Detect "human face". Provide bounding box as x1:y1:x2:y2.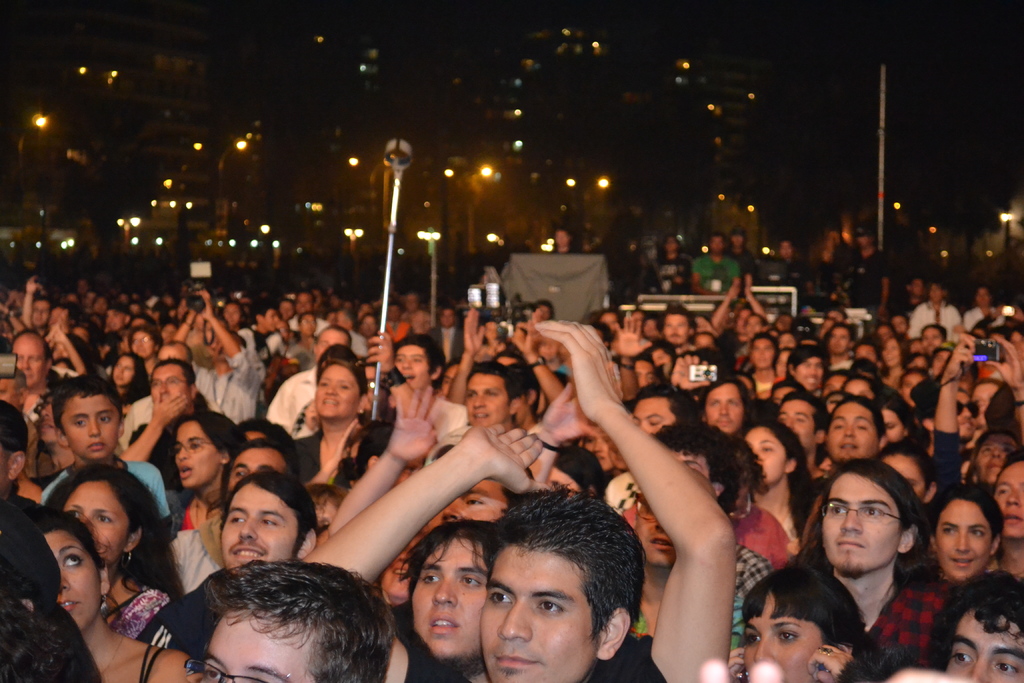
829:323:849:352.
